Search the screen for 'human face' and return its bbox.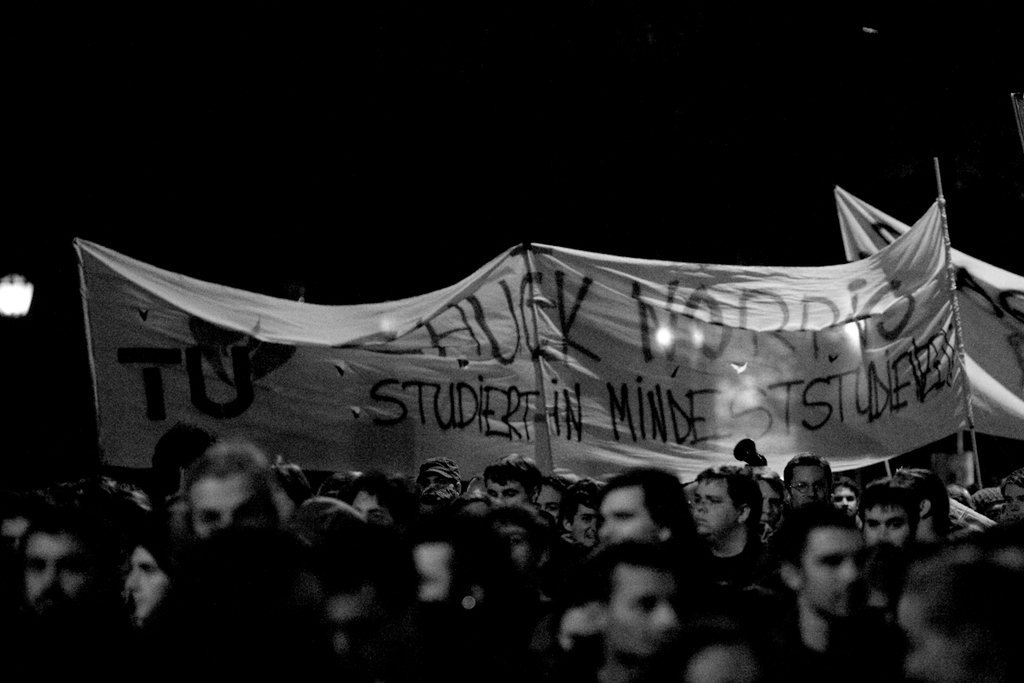
Found: 410:534:477:623.
